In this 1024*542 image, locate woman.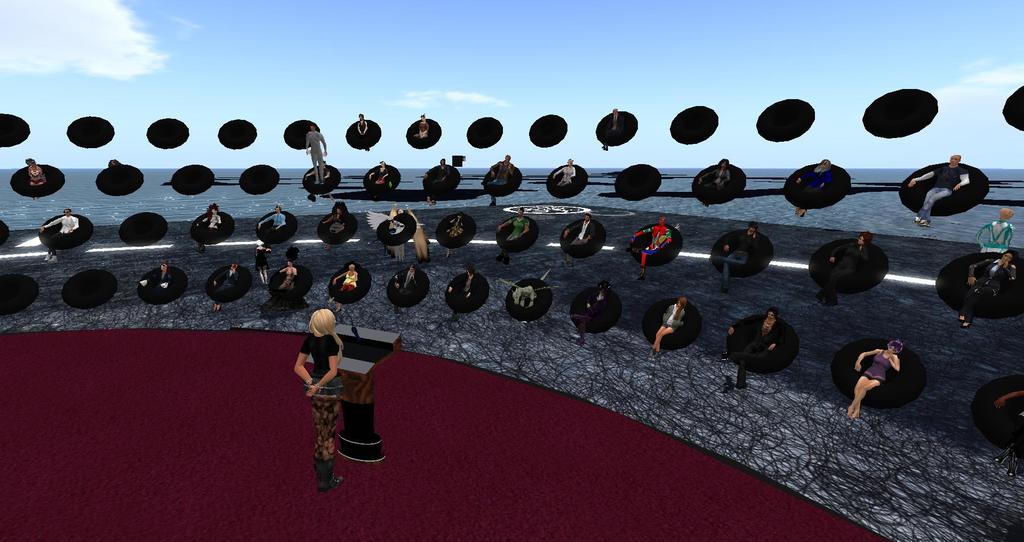
Bounding box: box=[847, 338, 904, 418].
